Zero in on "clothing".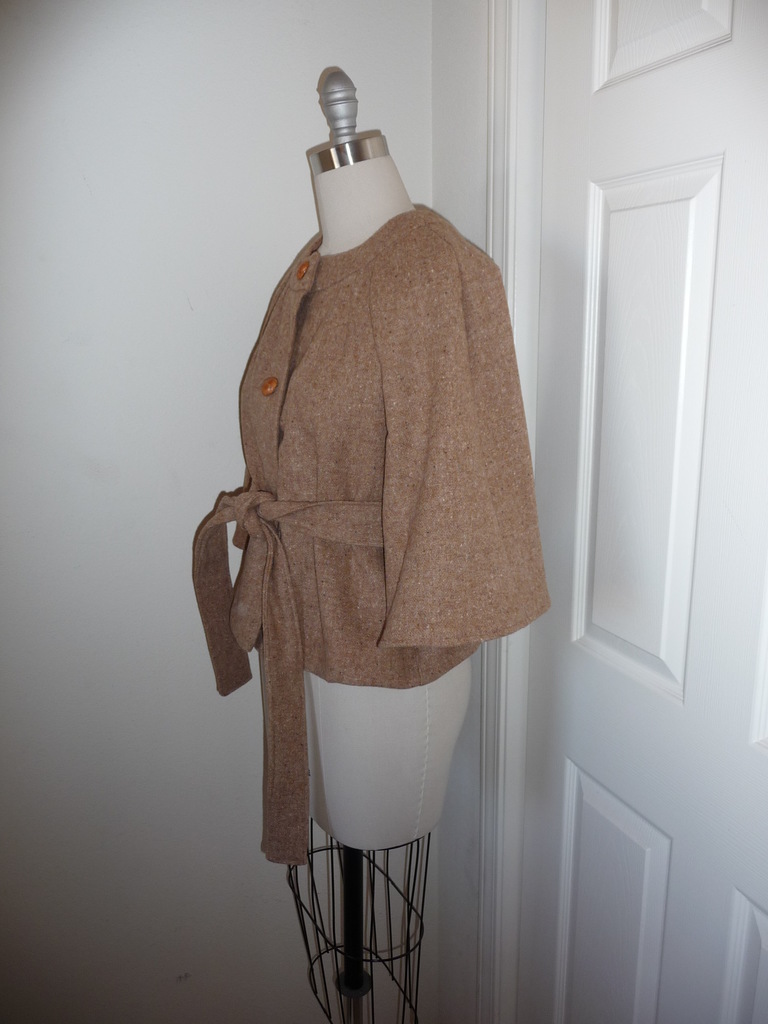
Zeroed in: <bbox>191, 198, 555, 861</bbox>.
